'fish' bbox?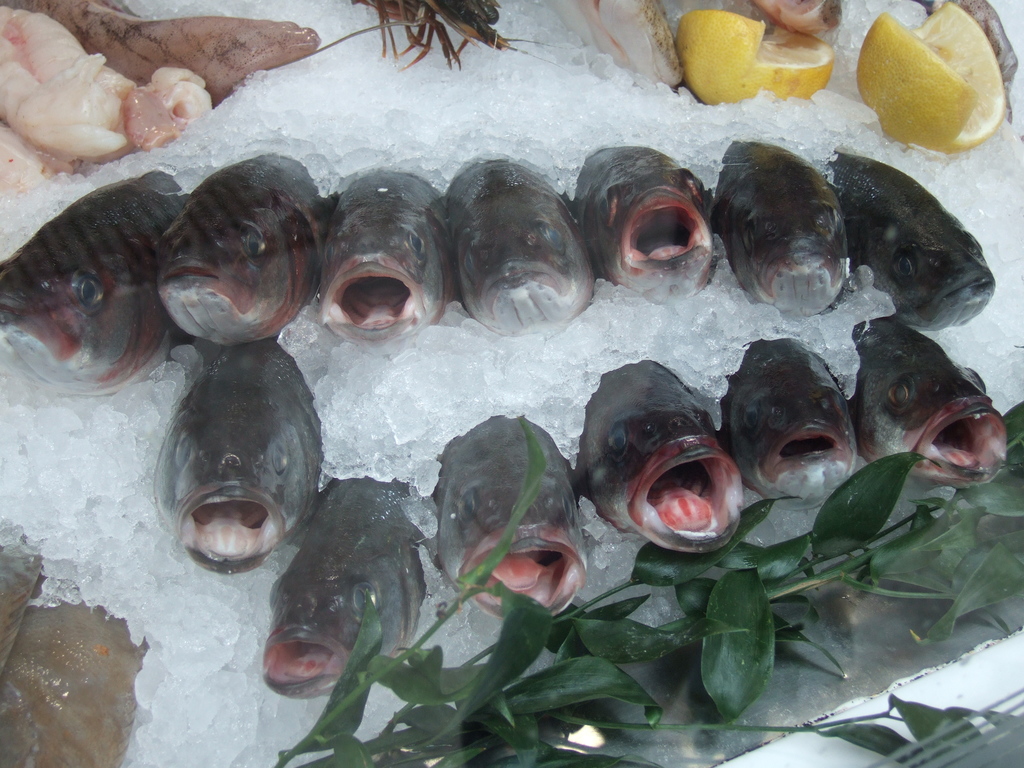
317:162:438:353
